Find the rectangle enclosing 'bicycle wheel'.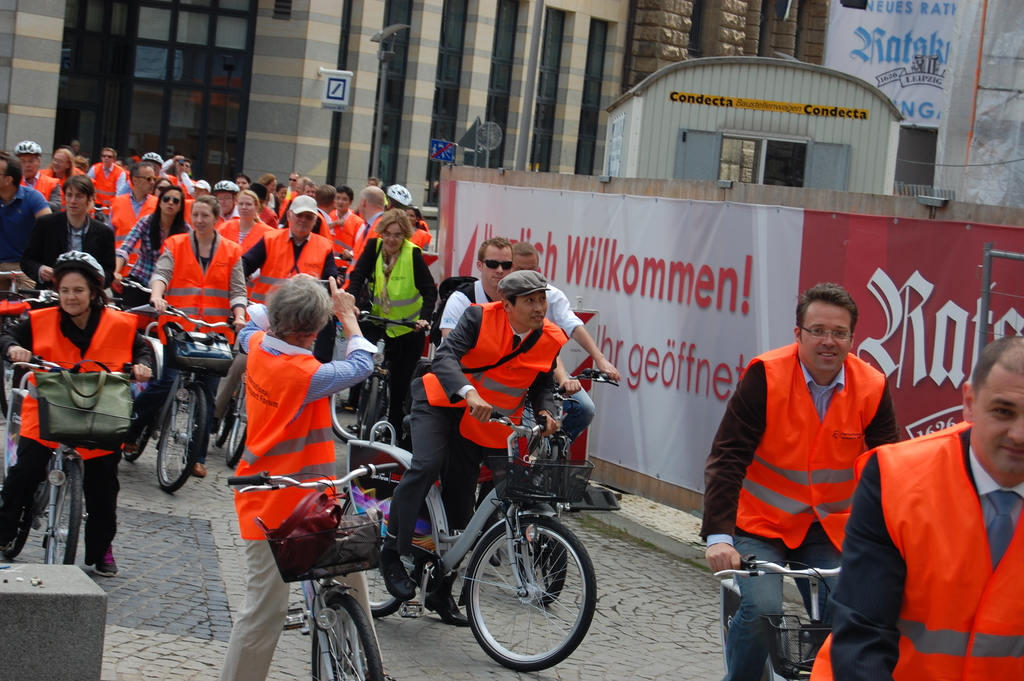
[left=47, top=464, right=89, bottom=566].
